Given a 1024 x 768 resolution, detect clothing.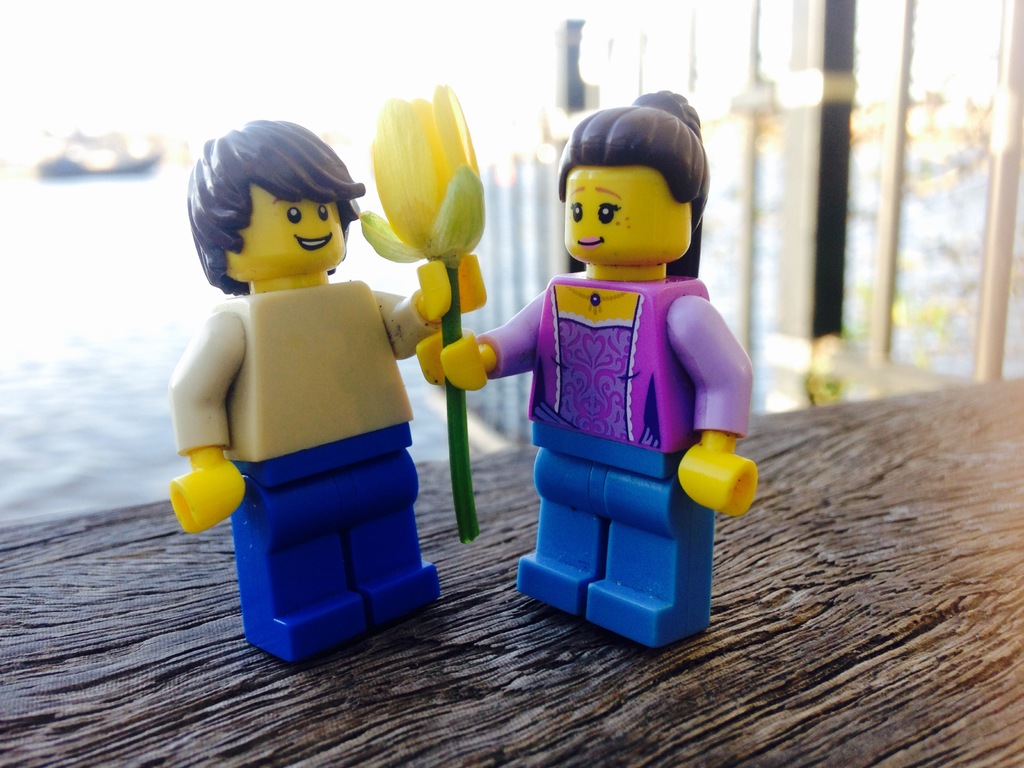
[451, 196, 749, 621].
